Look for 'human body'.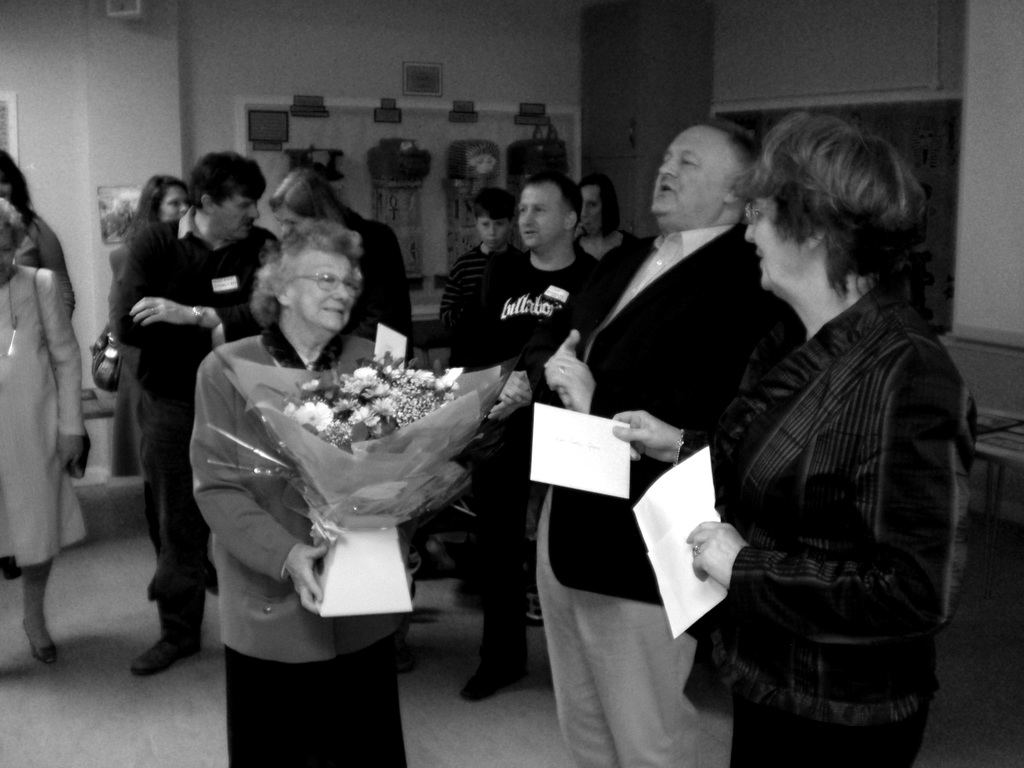
Found: 118, 146, 280, 669.
